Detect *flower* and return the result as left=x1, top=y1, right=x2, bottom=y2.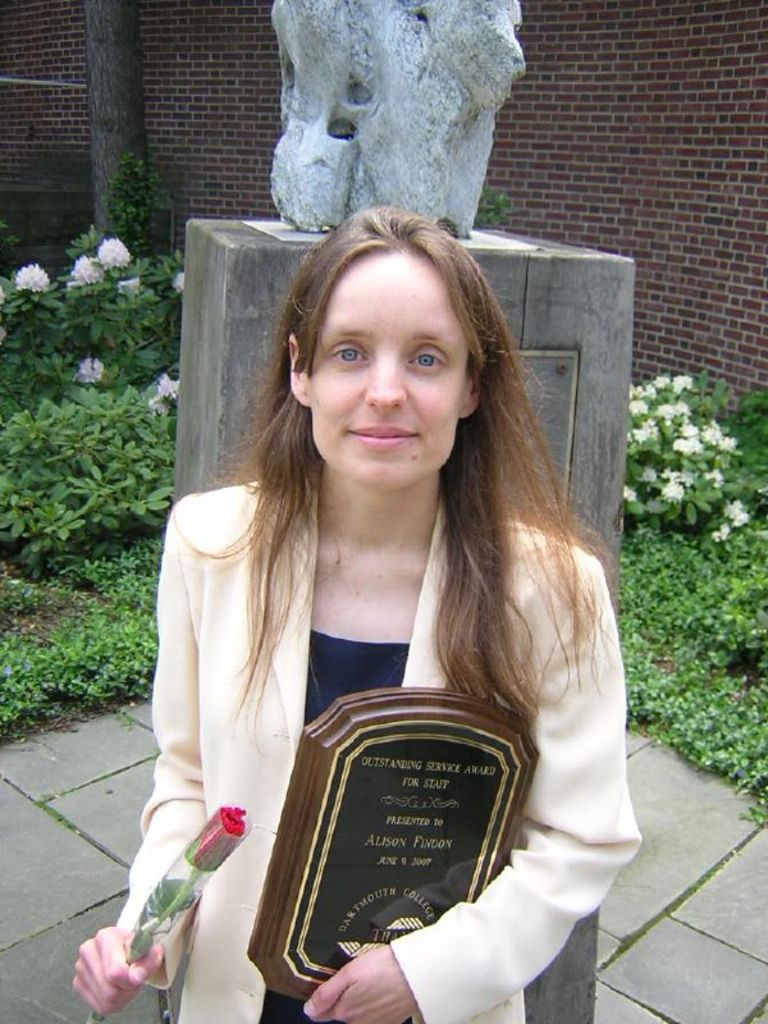
left=650, top=475, right=684, bottom=499.
